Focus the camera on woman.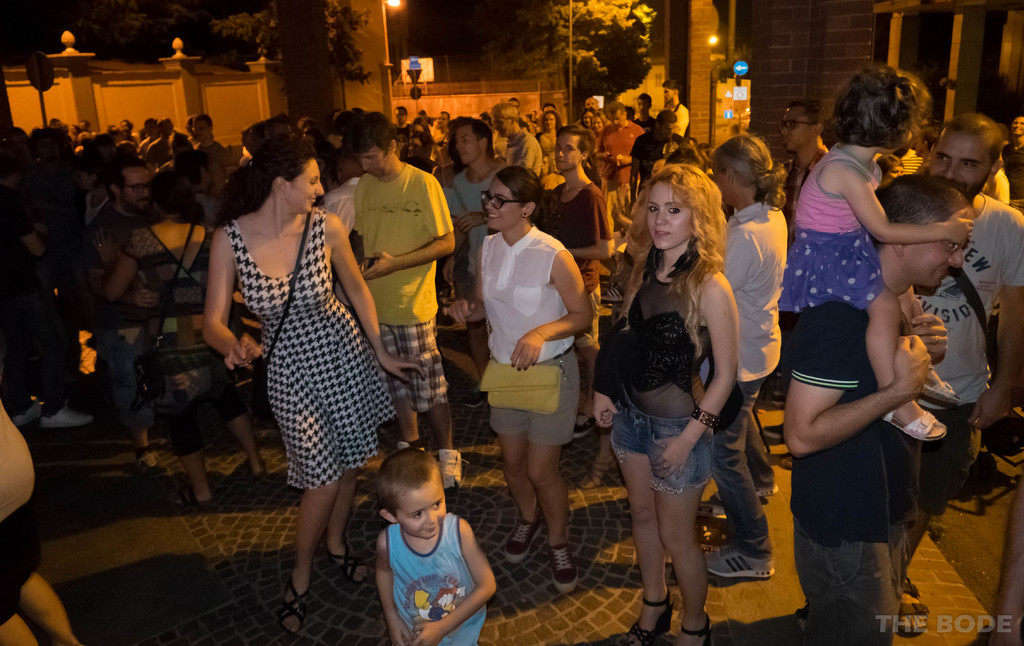
Focus region: bbox=(471, 171, 597, 597).
